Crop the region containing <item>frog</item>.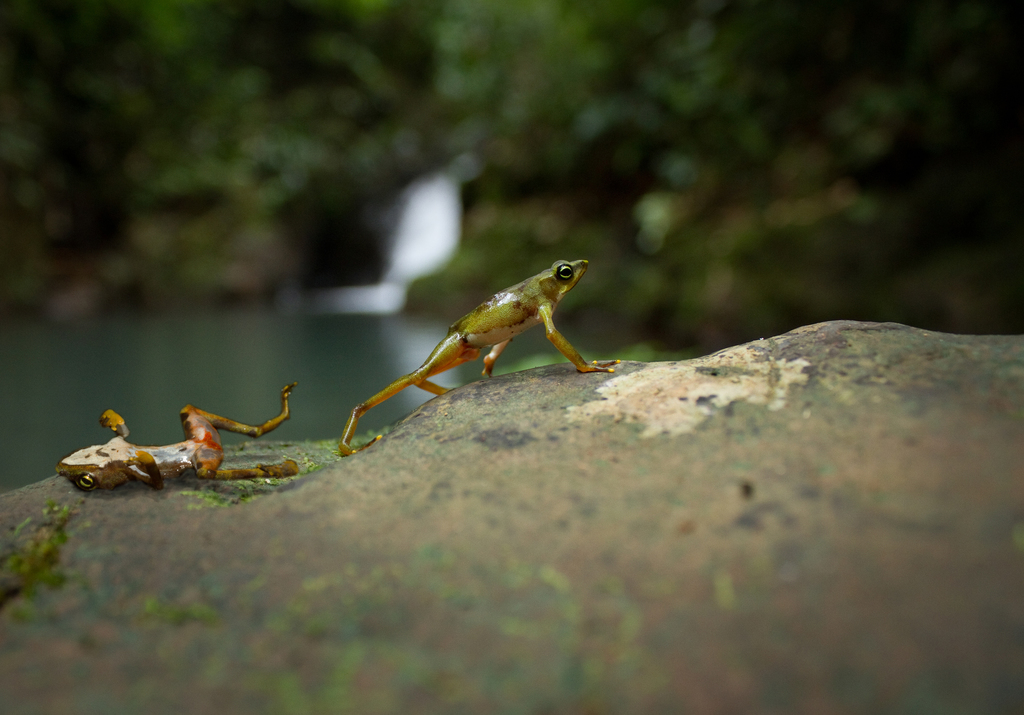
Crop region: 56:376:303:484.
